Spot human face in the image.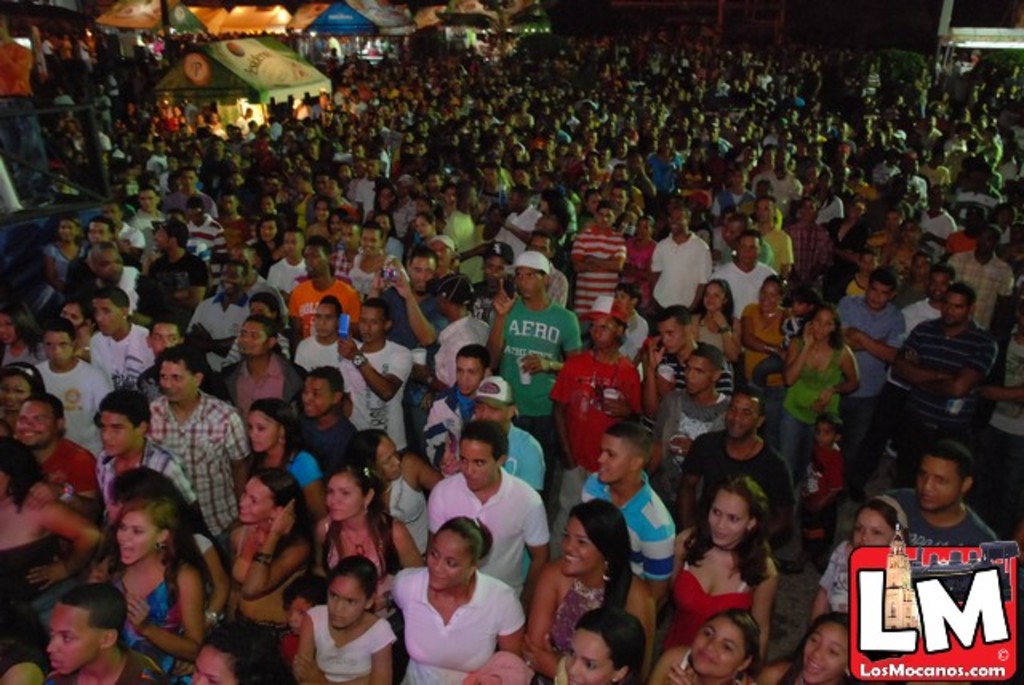
human face found at locate(88, 222, 109, 242).
